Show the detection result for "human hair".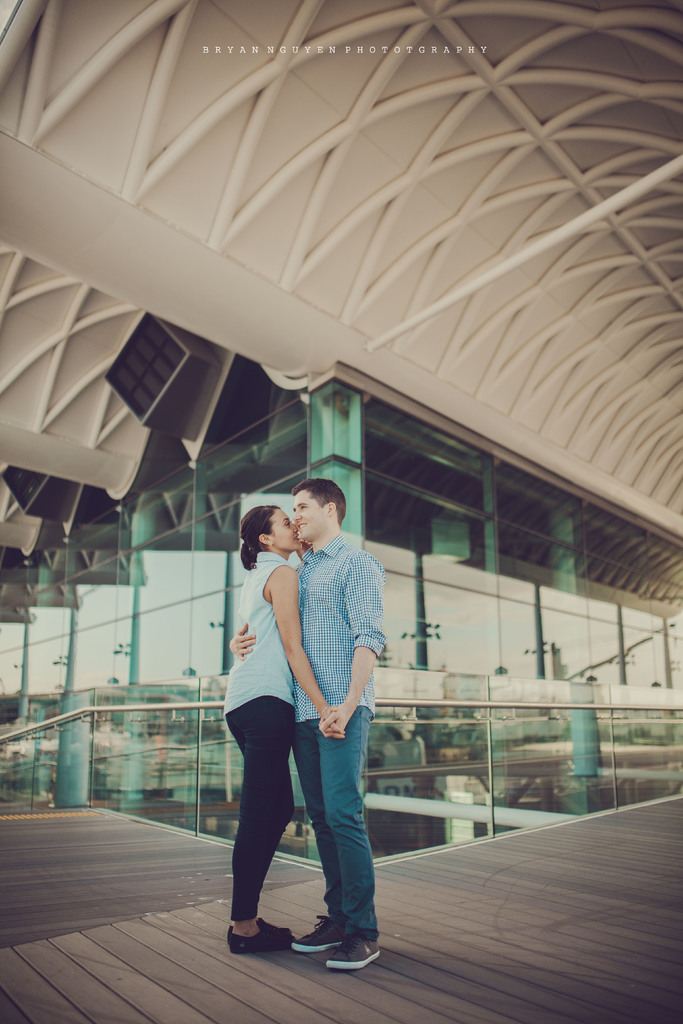
234, 513, 310, 578.
